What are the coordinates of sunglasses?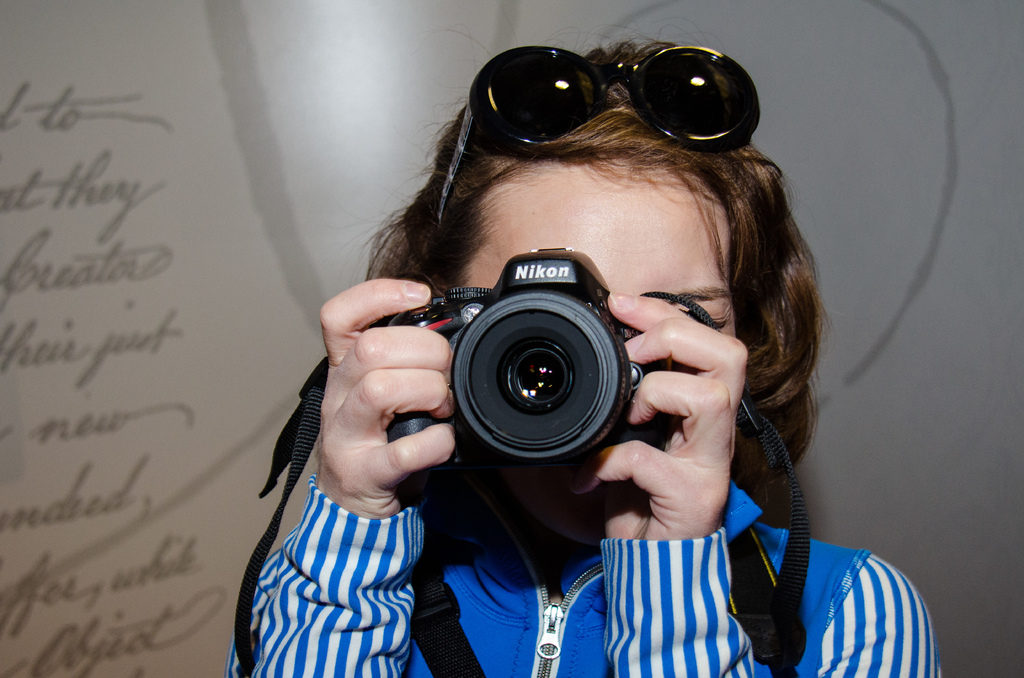
Rect(434, 47, 761, 223).
